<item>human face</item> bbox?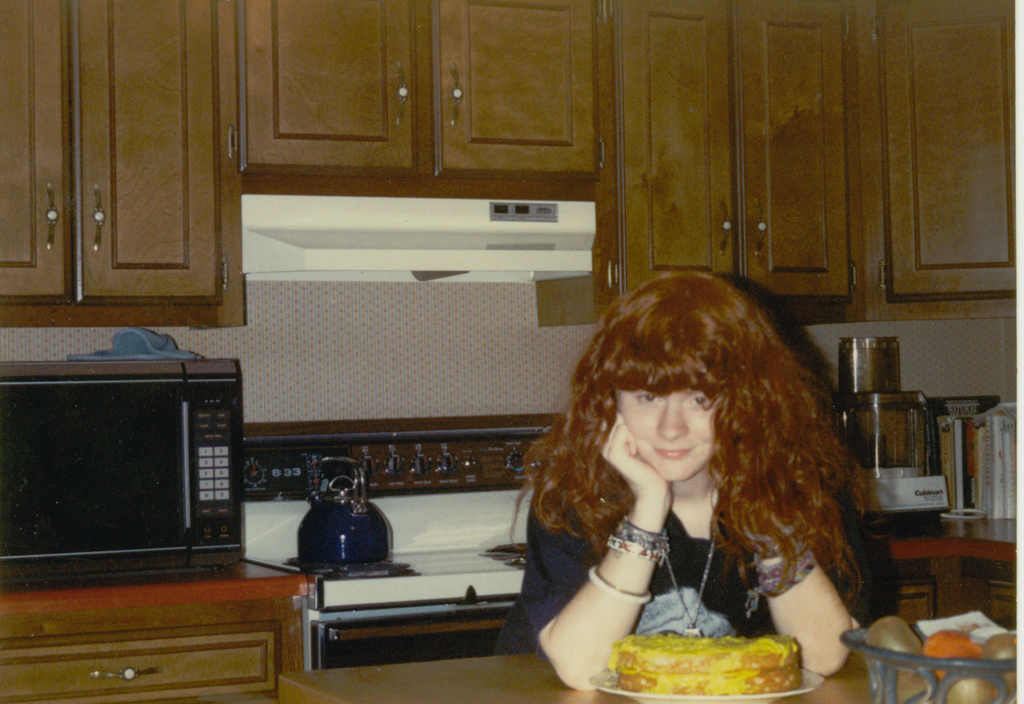
(left=616, top=389, right=716, bottom=481)
